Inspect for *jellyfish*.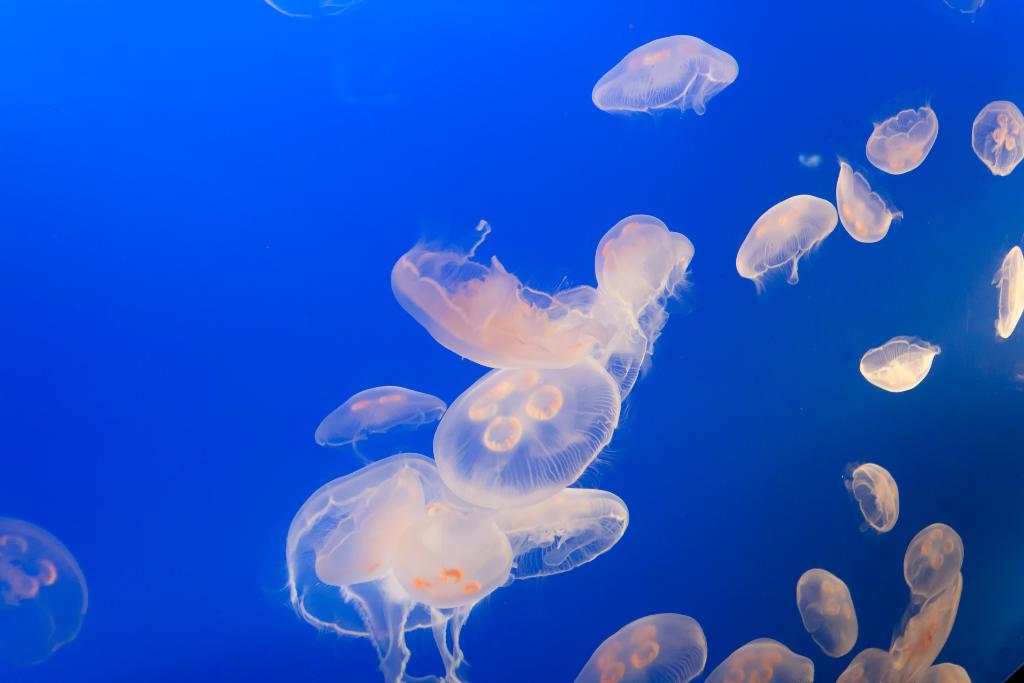
Inspection: <region>829, 157, 900, 245</region>.
